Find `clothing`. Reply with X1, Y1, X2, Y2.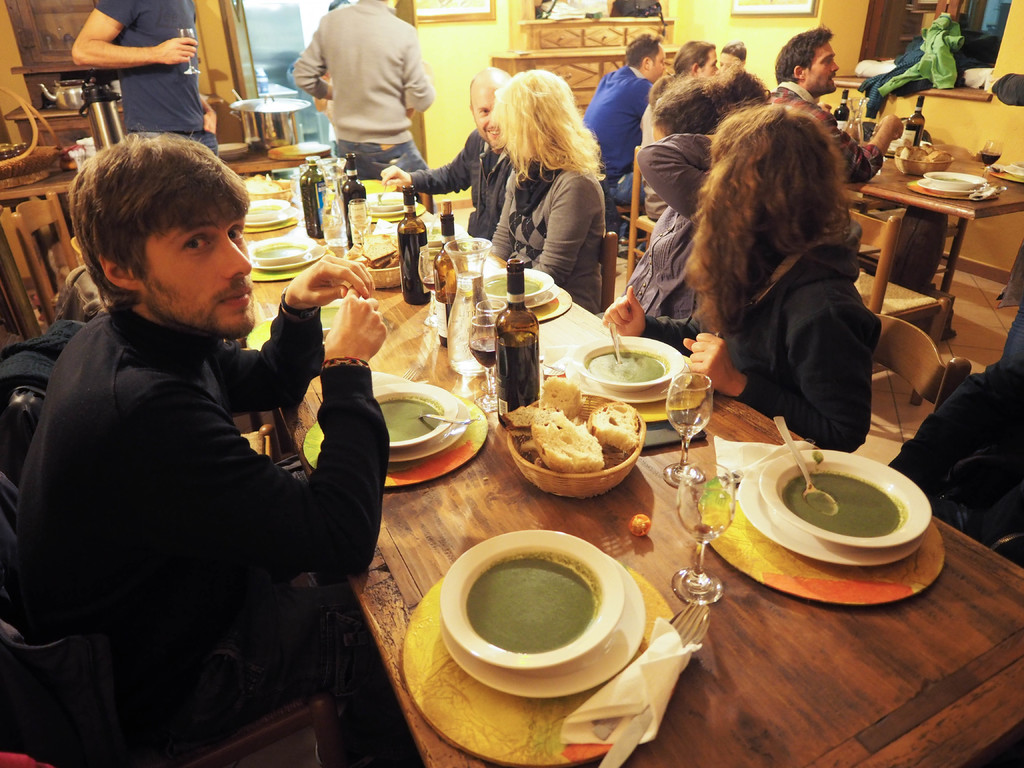
723, 227, 876, 450.
